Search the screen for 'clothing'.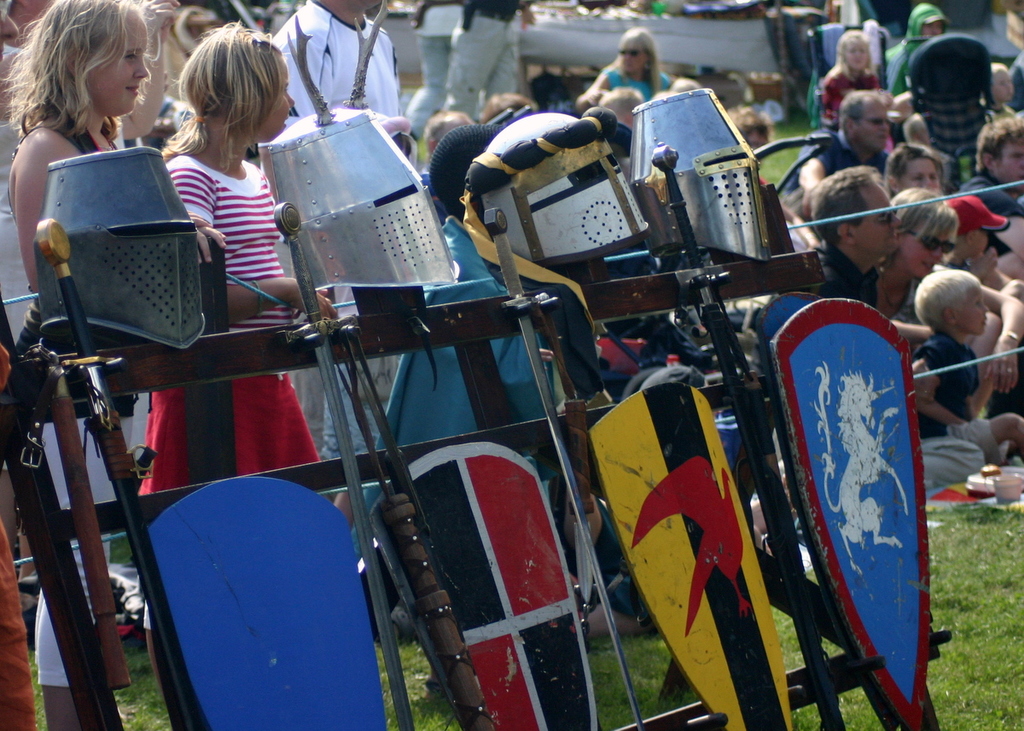
Found at {"x1": 21, "y1": 124, "x2": 134, "y2": 502}.
